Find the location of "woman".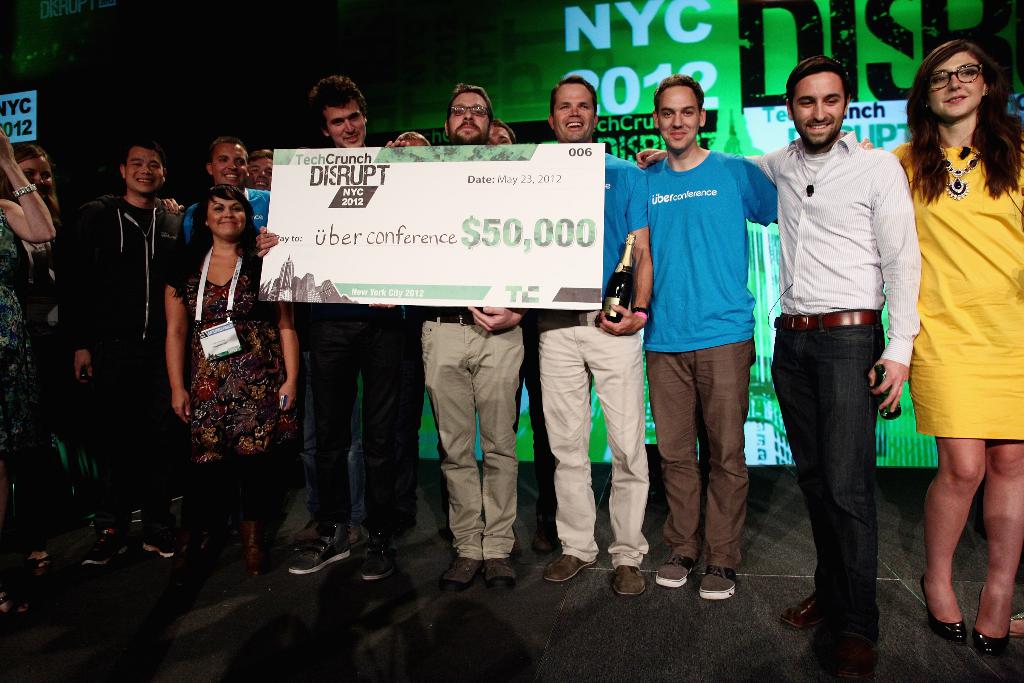
Location: select_region(881, 37, 1022, 603).
